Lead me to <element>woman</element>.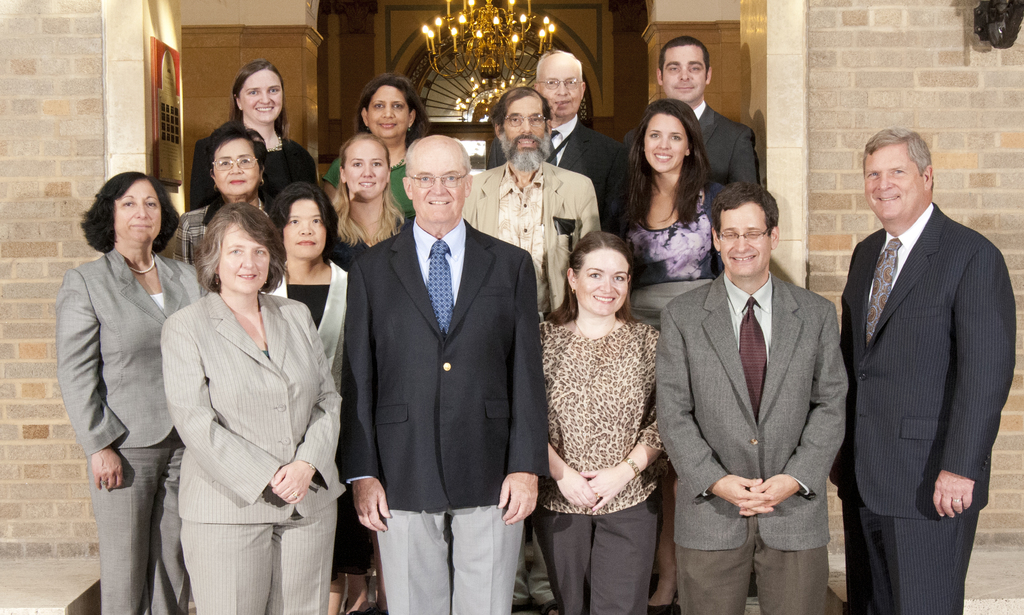
Lead to bbox(329, 134, 410, 272).
